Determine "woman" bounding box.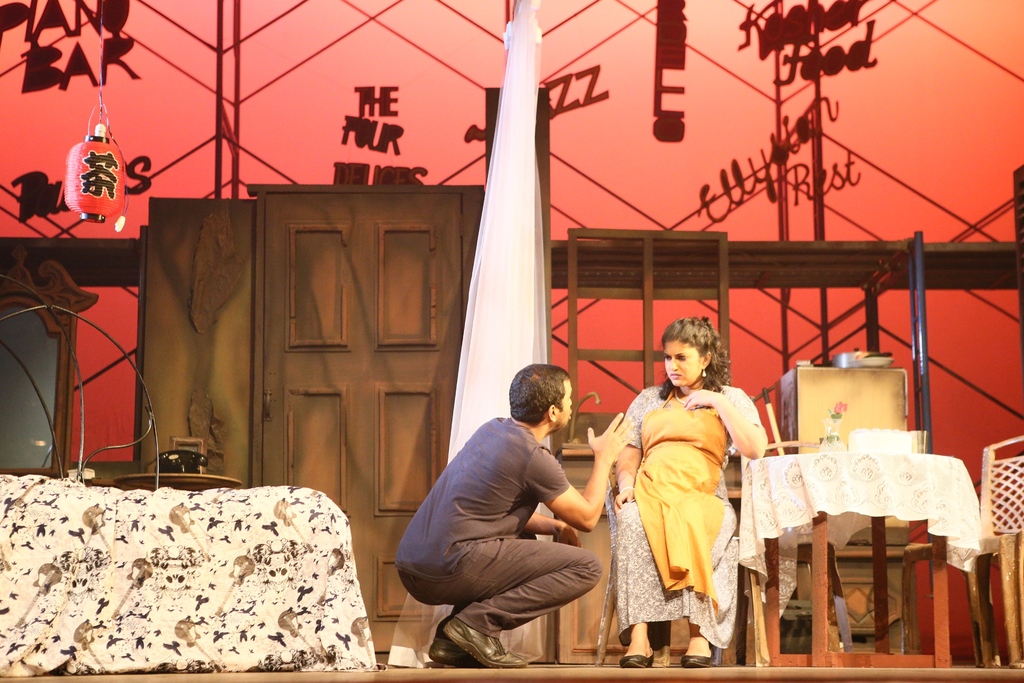
Determined: box(593, 333, 767, 657).
